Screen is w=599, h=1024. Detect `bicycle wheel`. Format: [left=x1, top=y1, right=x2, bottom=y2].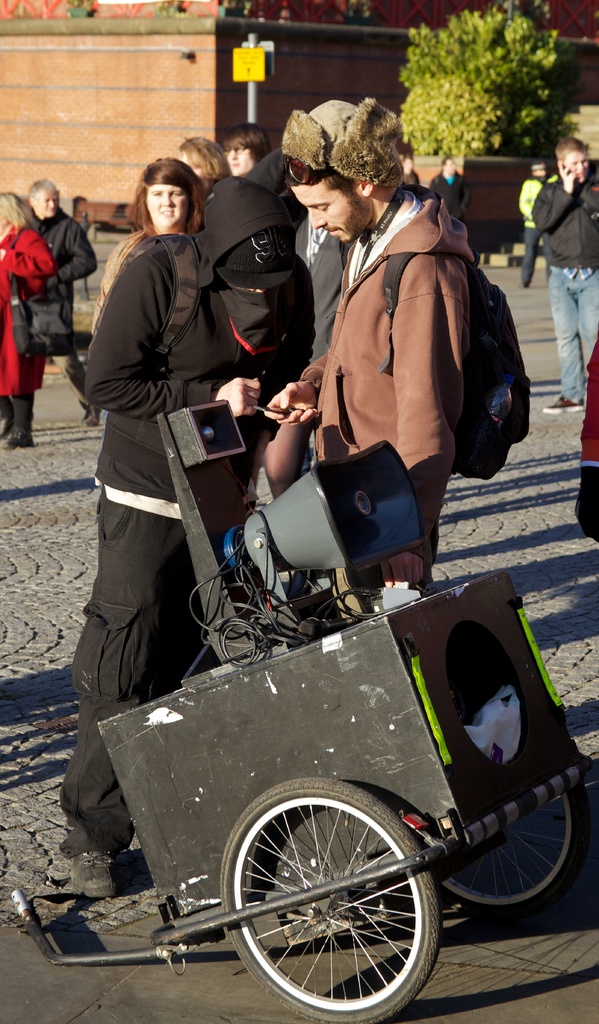
[left=220, top=766, right=431, bottom=1013].
